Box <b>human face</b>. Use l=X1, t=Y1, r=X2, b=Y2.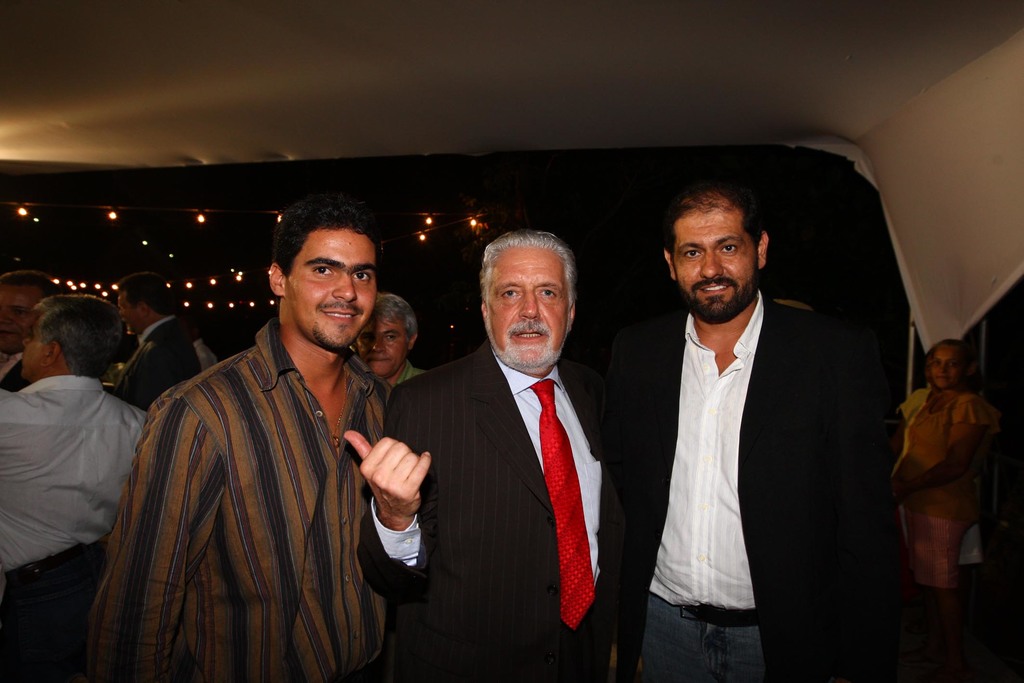
l=674, t=223, r=751, b=300.
